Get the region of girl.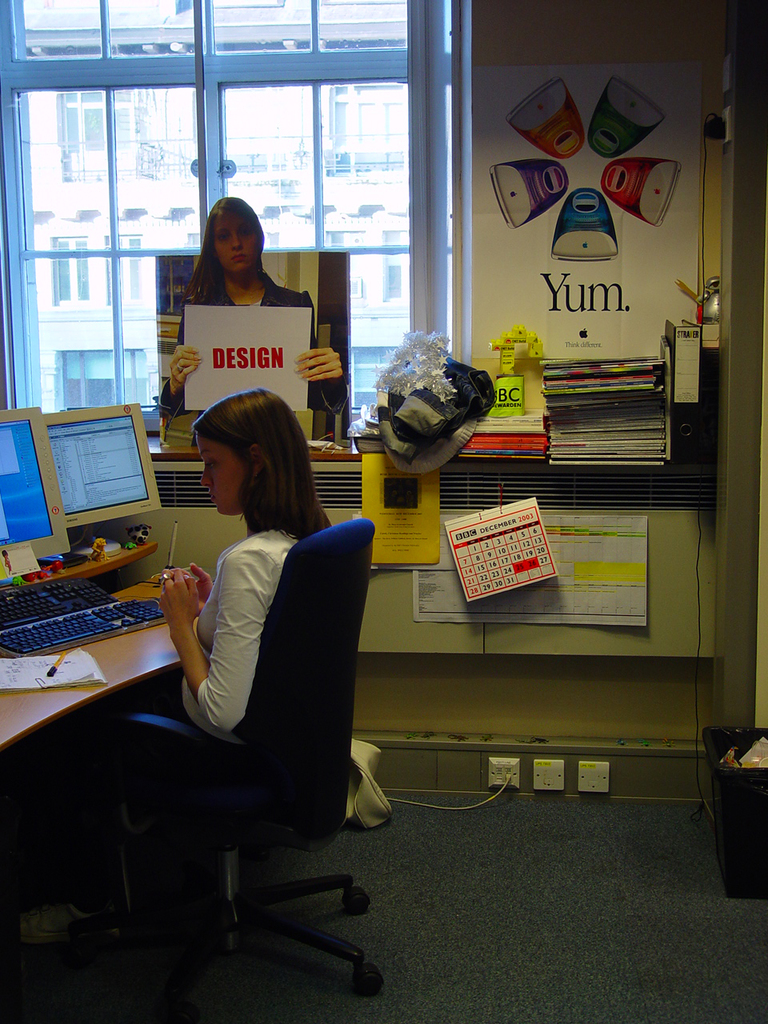
bbox=[163, 195, 344, 430].
